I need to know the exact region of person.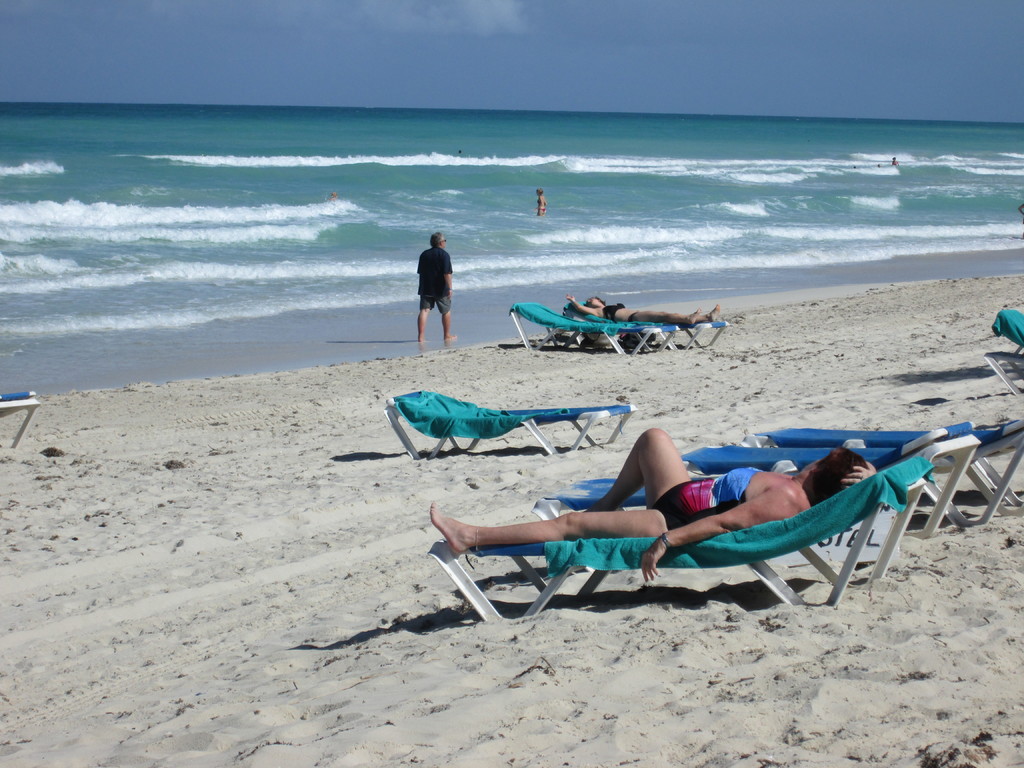
Region: pyautogui.locateOnScreen(562, 292, 721, 325).
